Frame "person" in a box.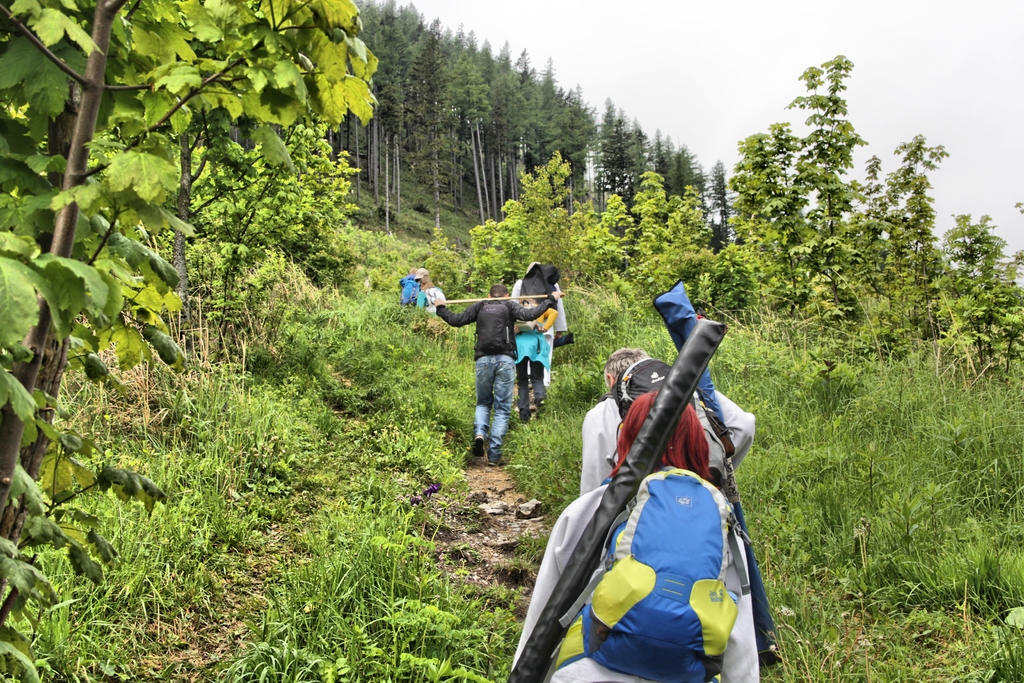
[575,332,759,494].
